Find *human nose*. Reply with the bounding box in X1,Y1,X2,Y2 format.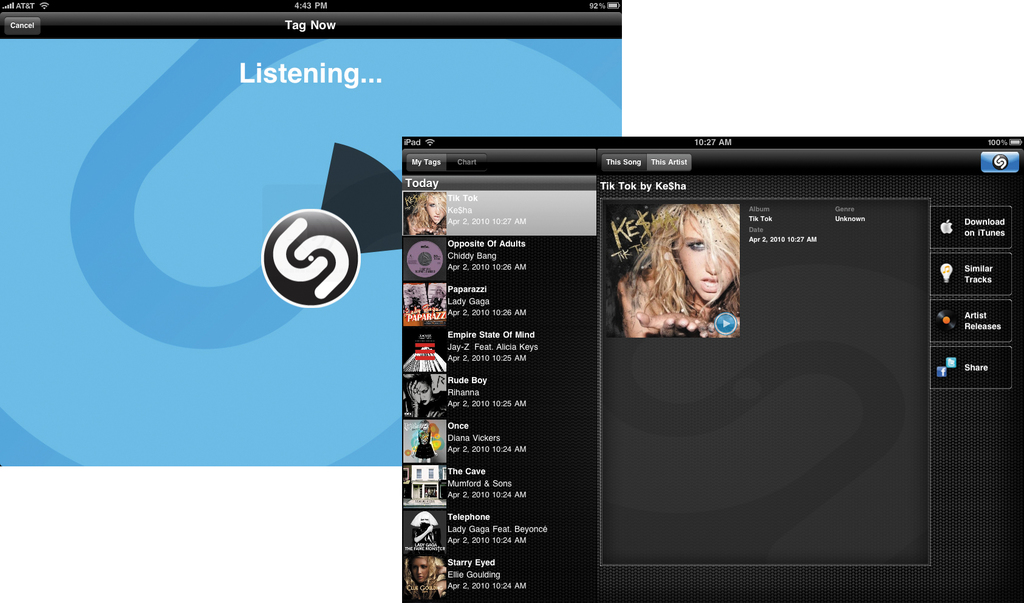
707,248,722,271.
